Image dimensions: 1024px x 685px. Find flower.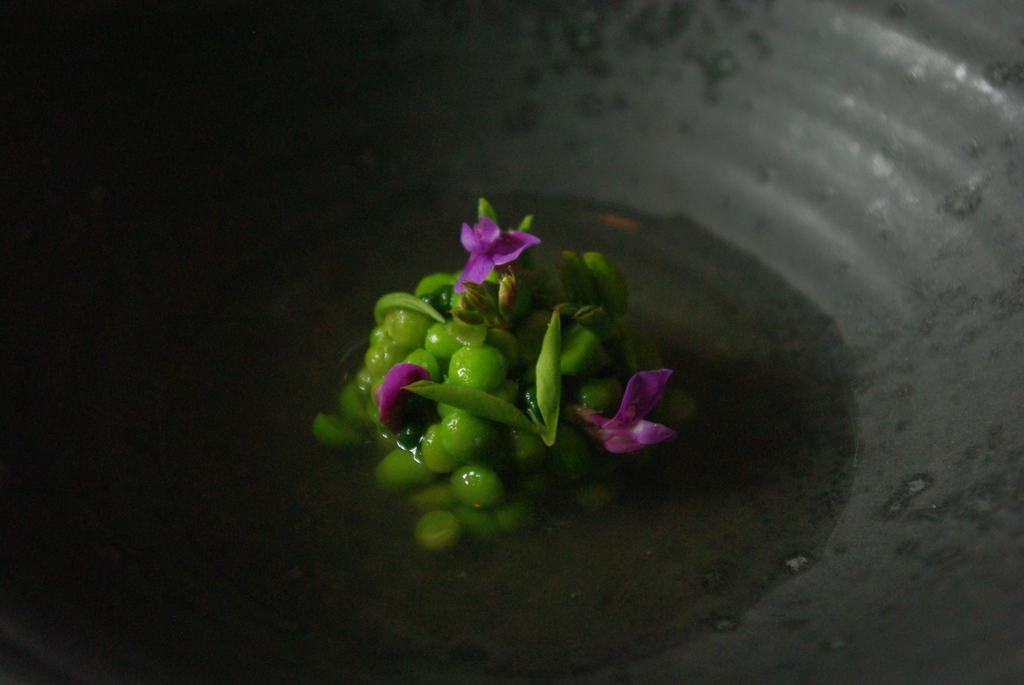
x1=566 y1=368 x2=676 y2=453.
